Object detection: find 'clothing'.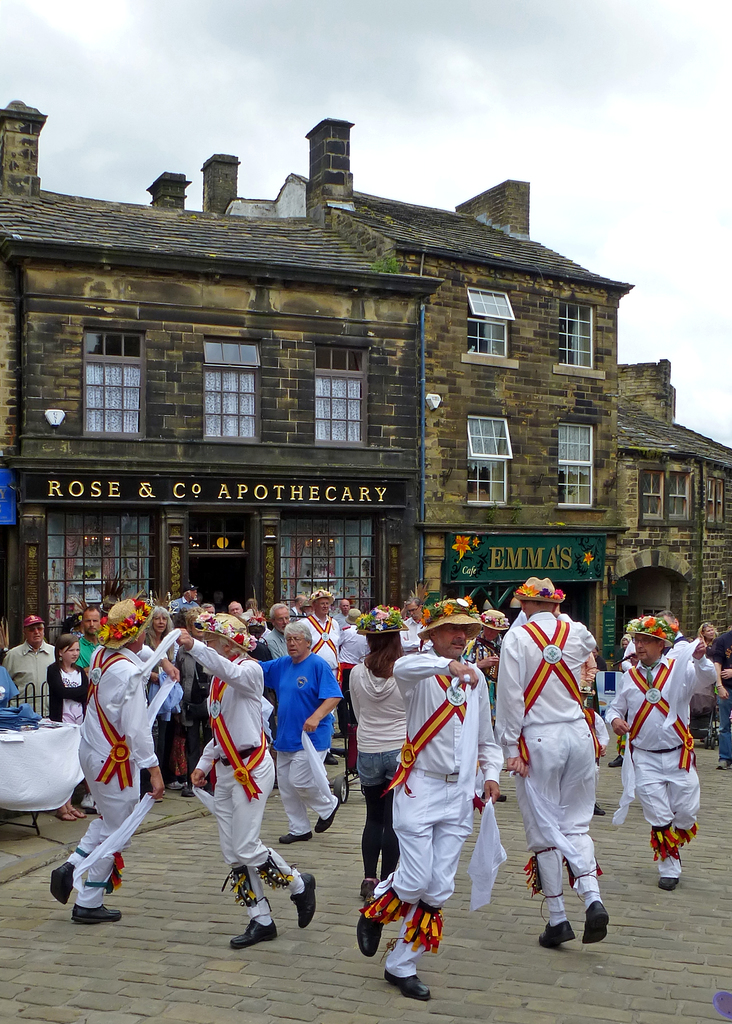
(x1=276, y1=752, x2=338, y2=836).
